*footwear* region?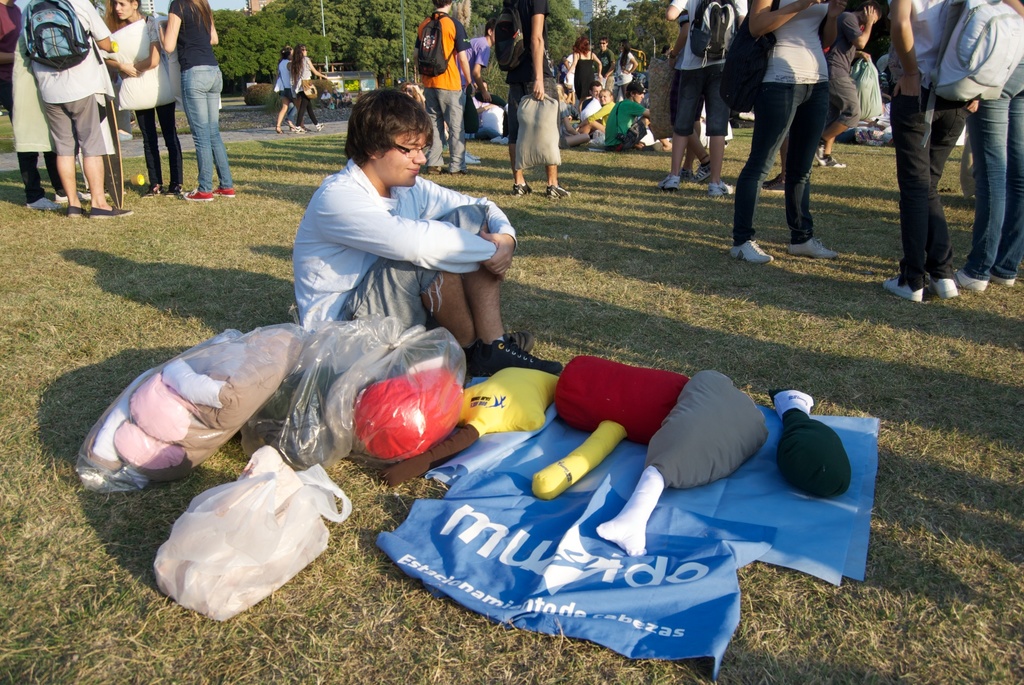
[714,179,735,195]
